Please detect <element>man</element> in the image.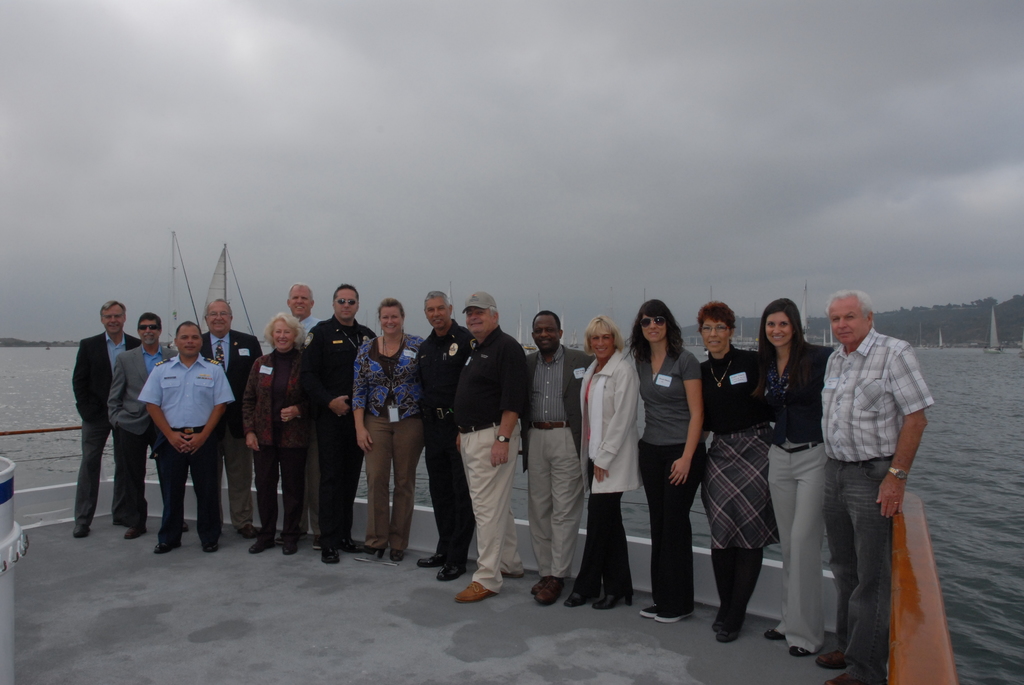
crop(445, 287, 527, 599).
